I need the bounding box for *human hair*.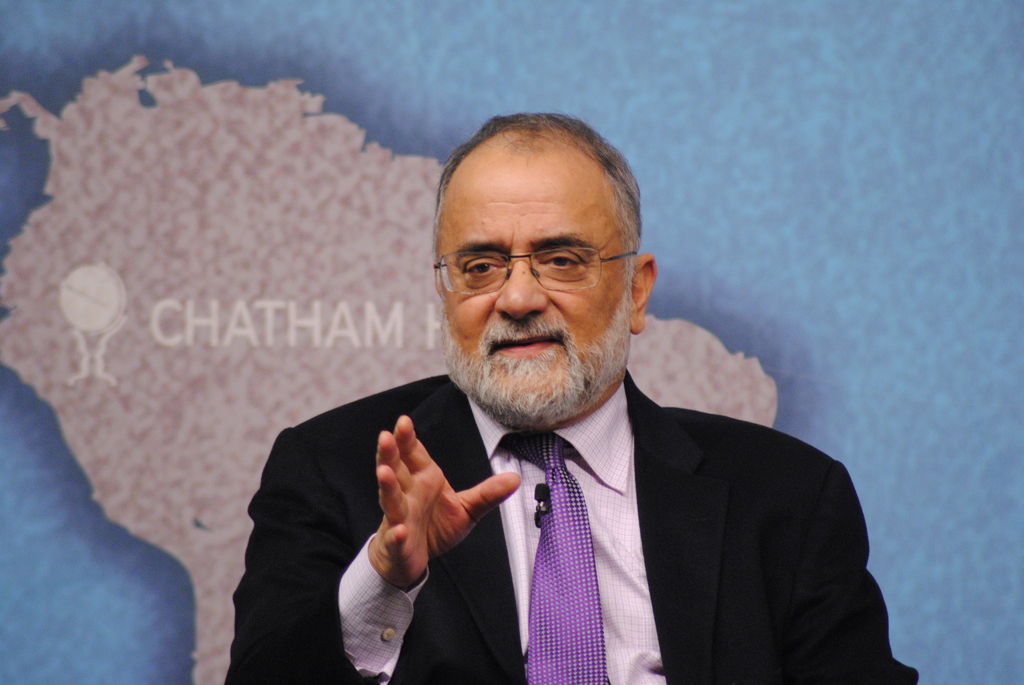
Here it is: (417,127,644,269).
